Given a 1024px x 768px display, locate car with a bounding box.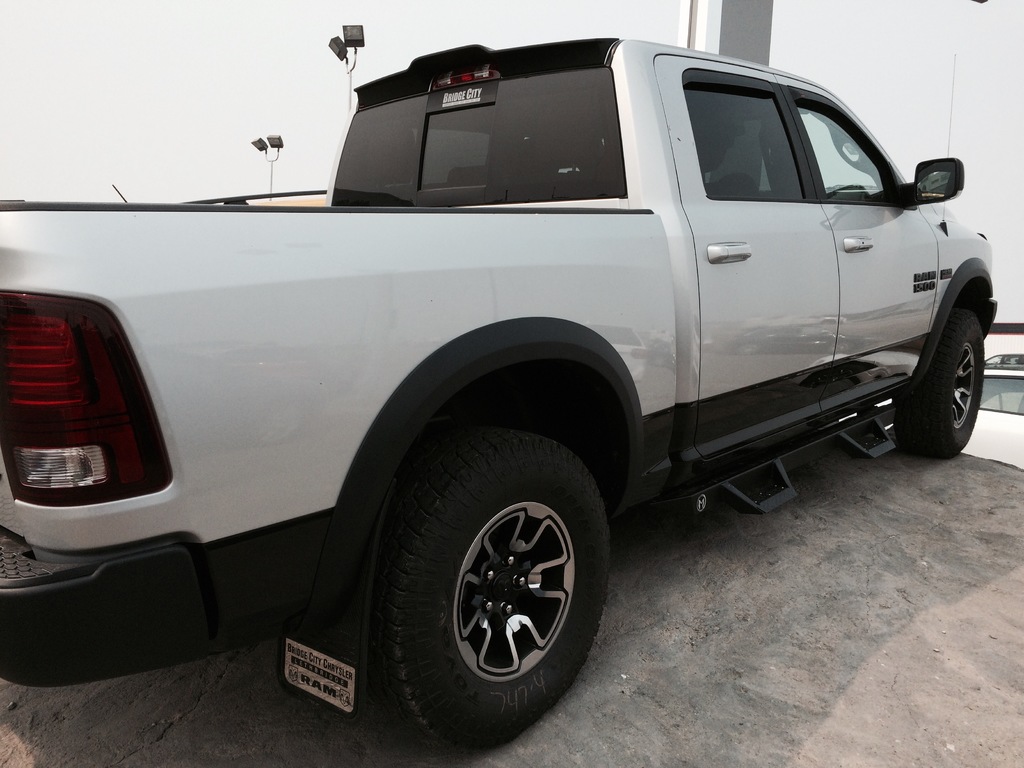
Located: bbox=[840, 363, 1023, 471].
